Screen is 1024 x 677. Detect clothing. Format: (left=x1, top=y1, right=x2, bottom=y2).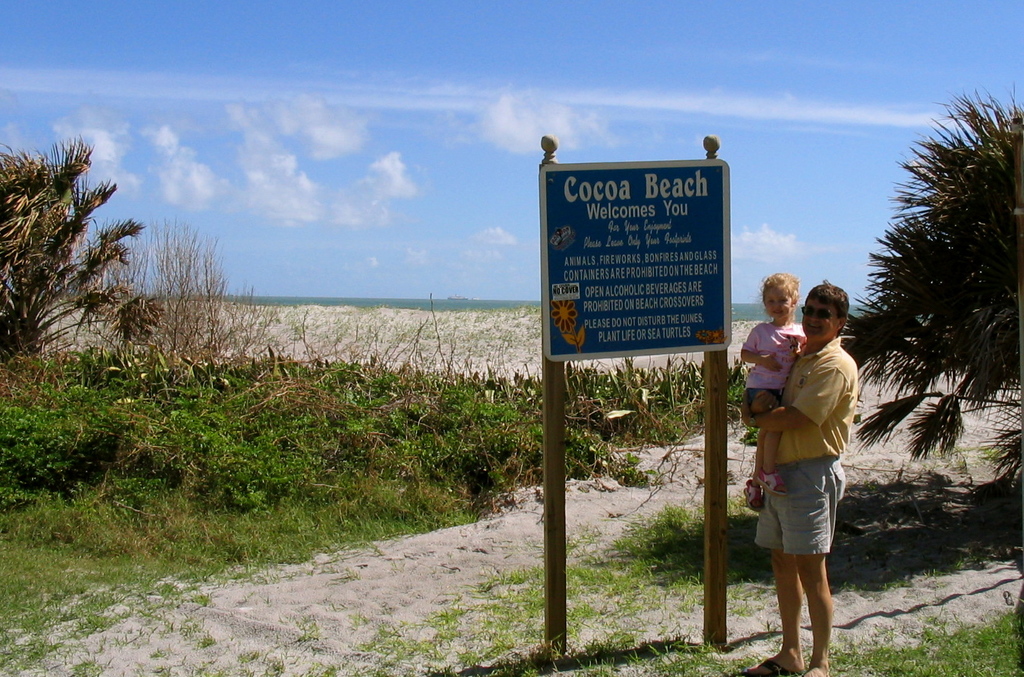
(left=739, top=320, right=809, bottom=404).
